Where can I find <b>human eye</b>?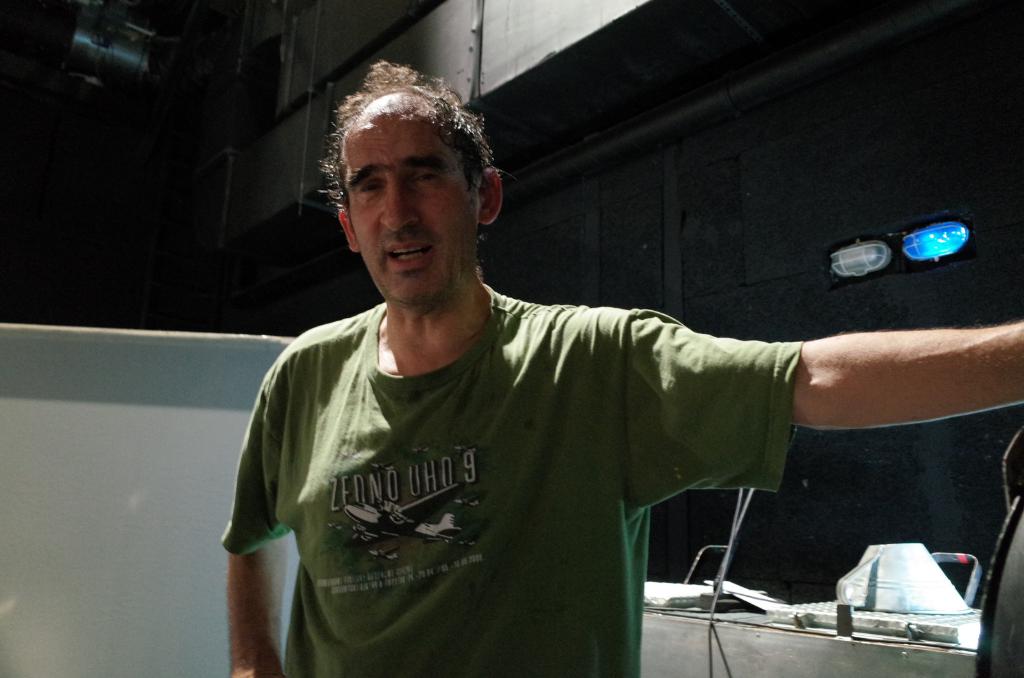
You can find it at <region>409, 167, 447, 189</region>.
